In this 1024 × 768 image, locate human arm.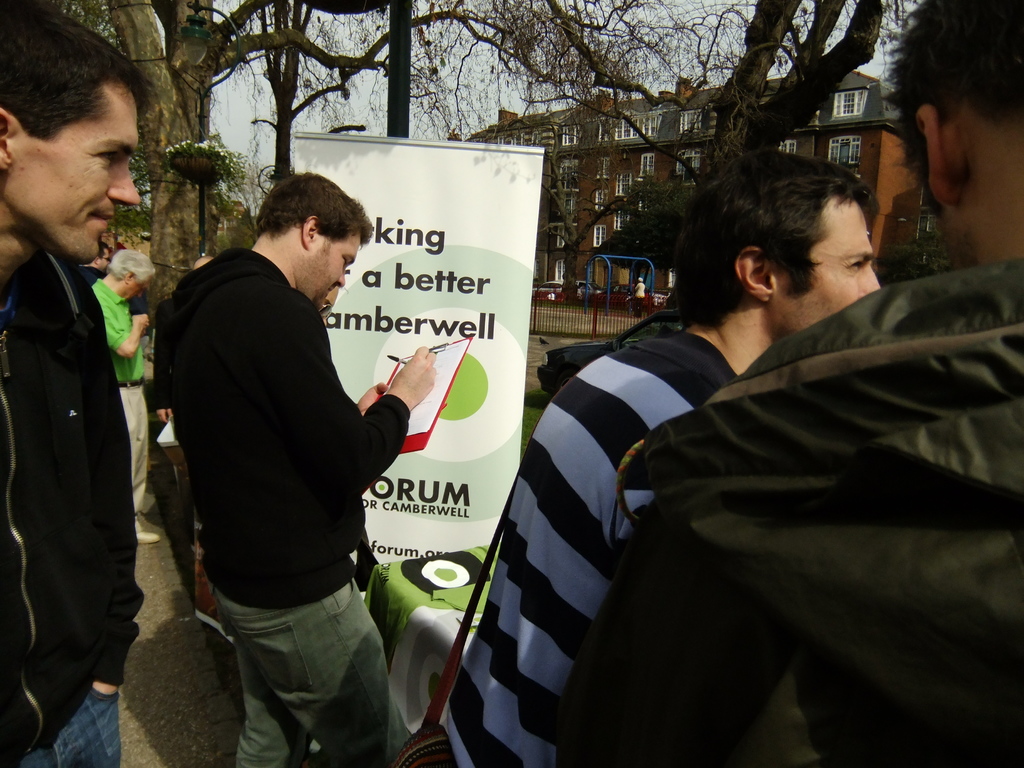
Bounding box: l=226, t=293, r=436, b=500.
